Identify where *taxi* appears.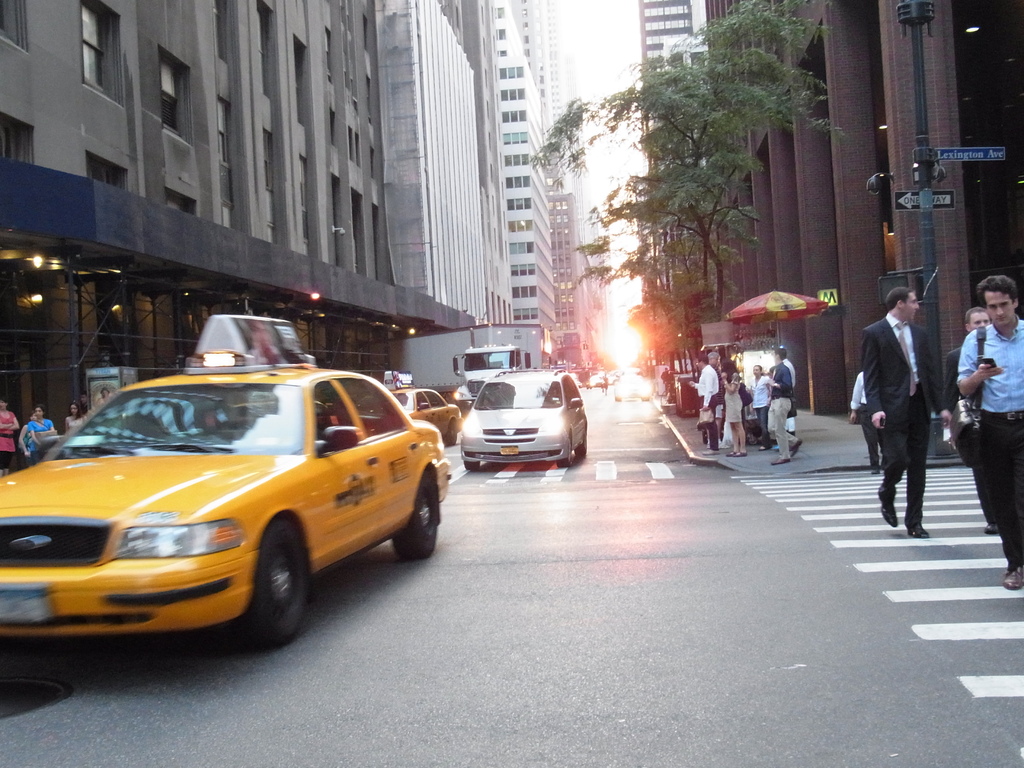
Appears at detection(376, 365, 462, 446).
